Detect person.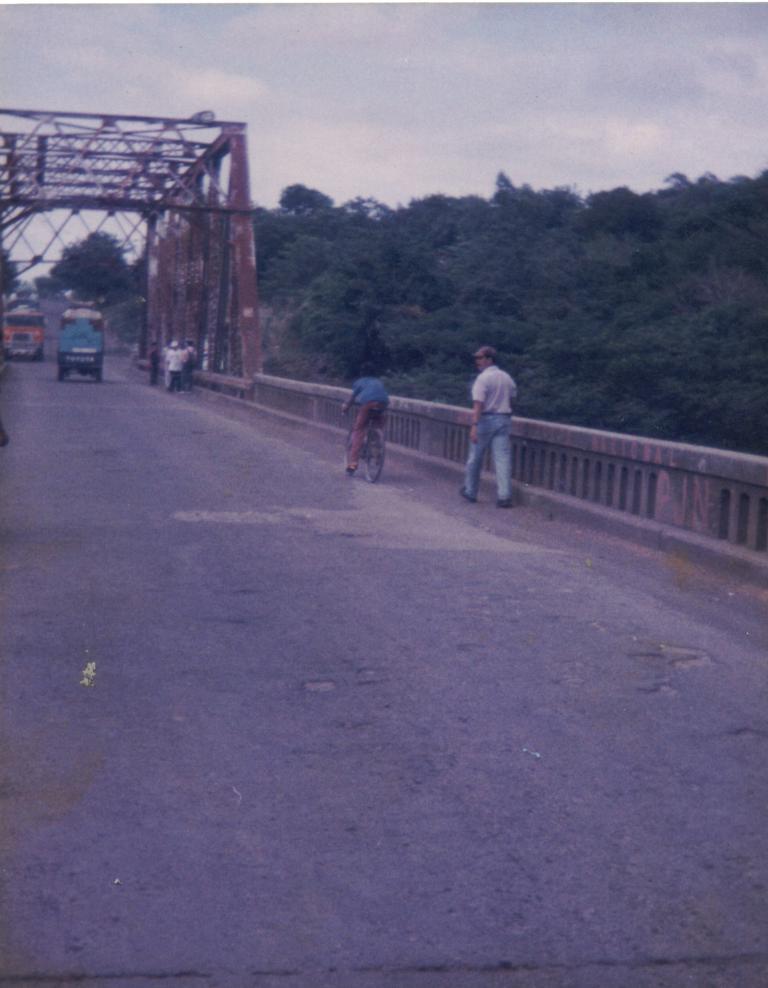
Detected at bbox=[335, 357, 386, 467].
